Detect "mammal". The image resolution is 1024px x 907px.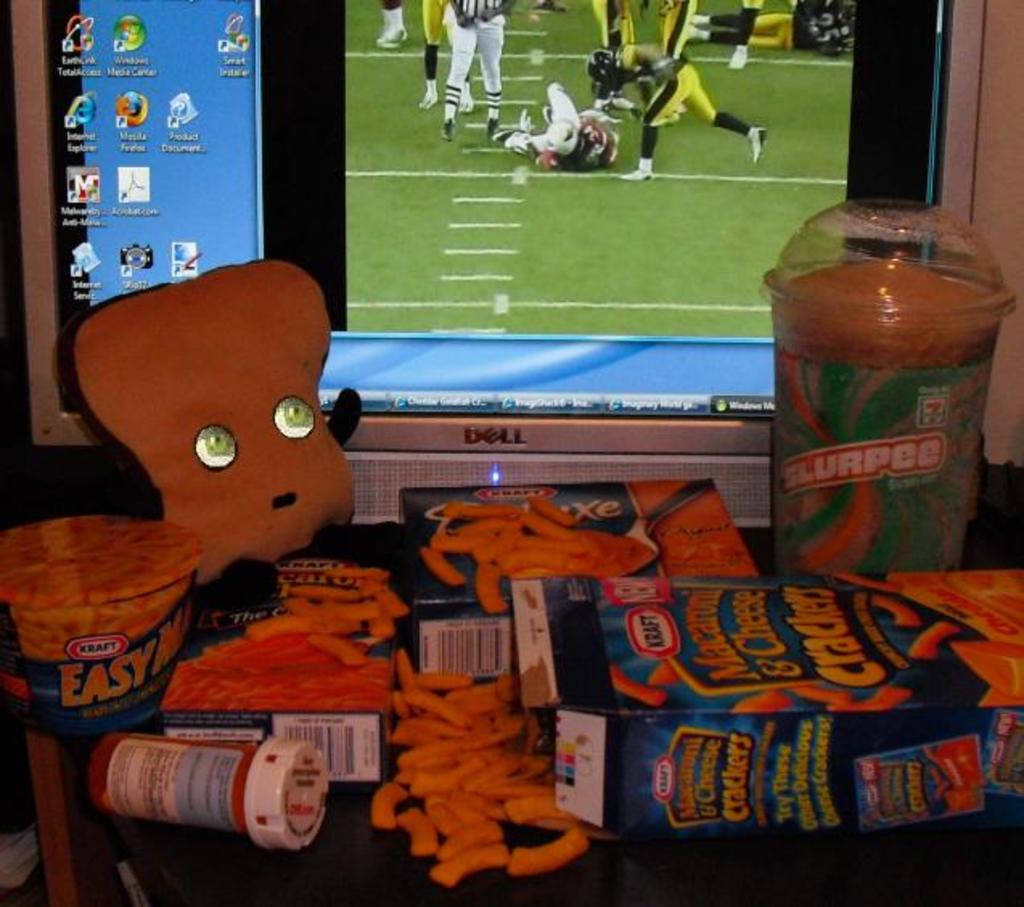
[584, 43, 768, 182].
